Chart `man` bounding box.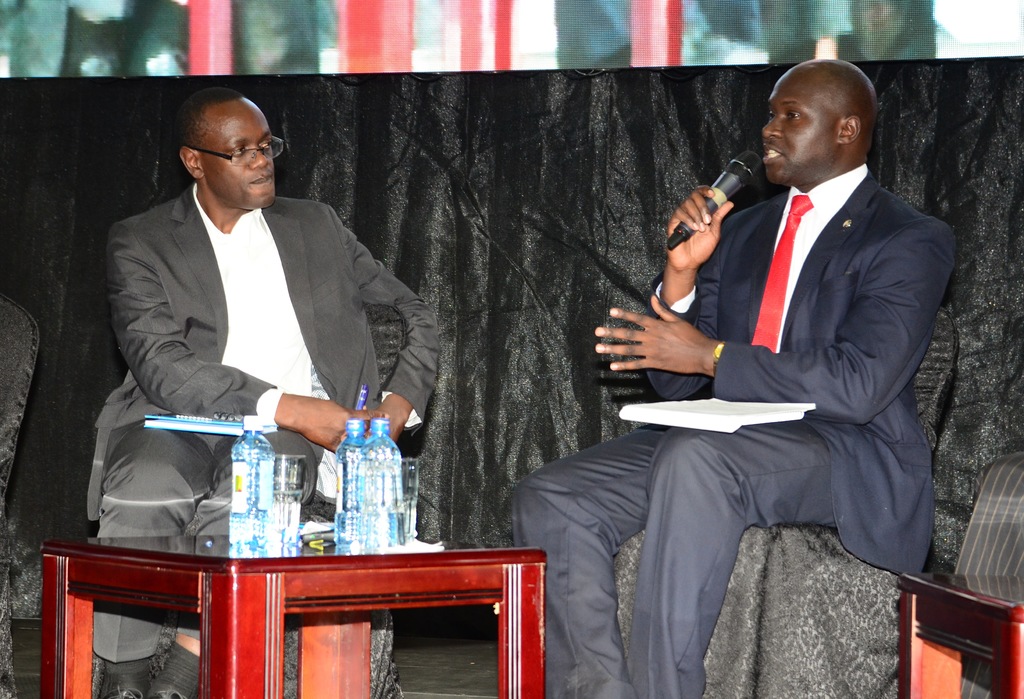
Charted: [left=89, top=88, right=440, bottom=698].
